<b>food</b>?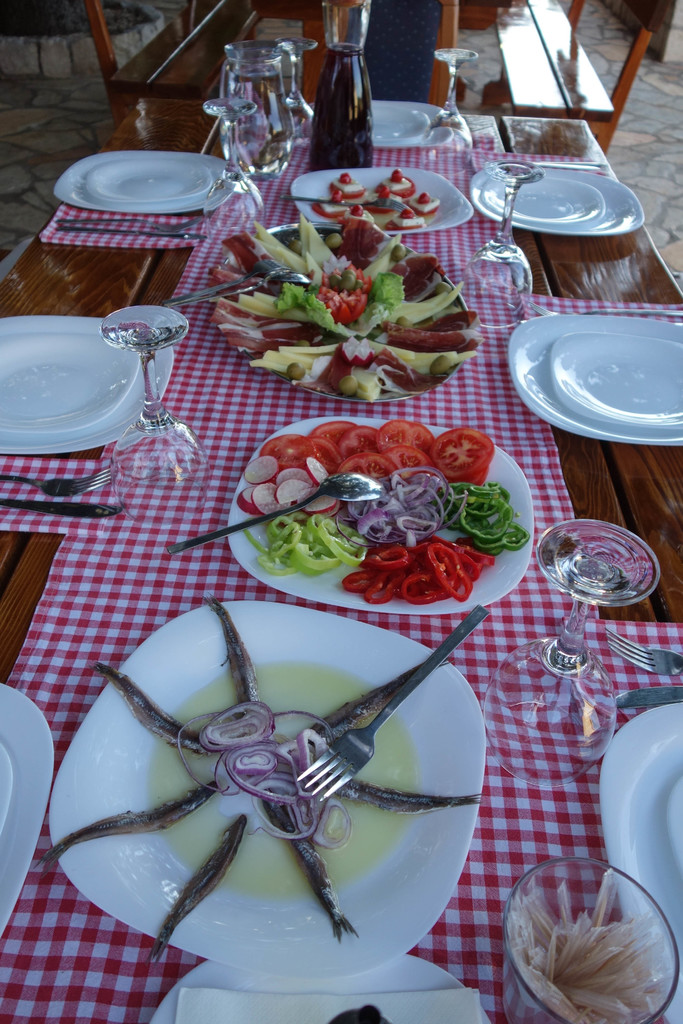
(34, 778, 225, 869)
